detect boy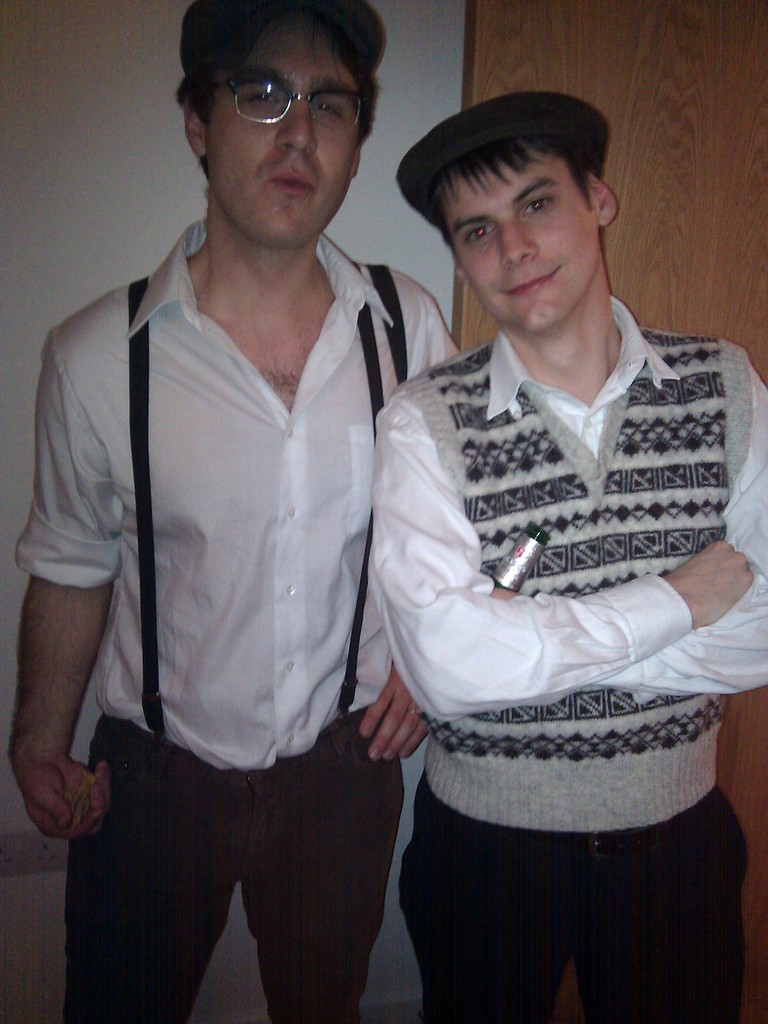
(322, 54, 737, 1018)
